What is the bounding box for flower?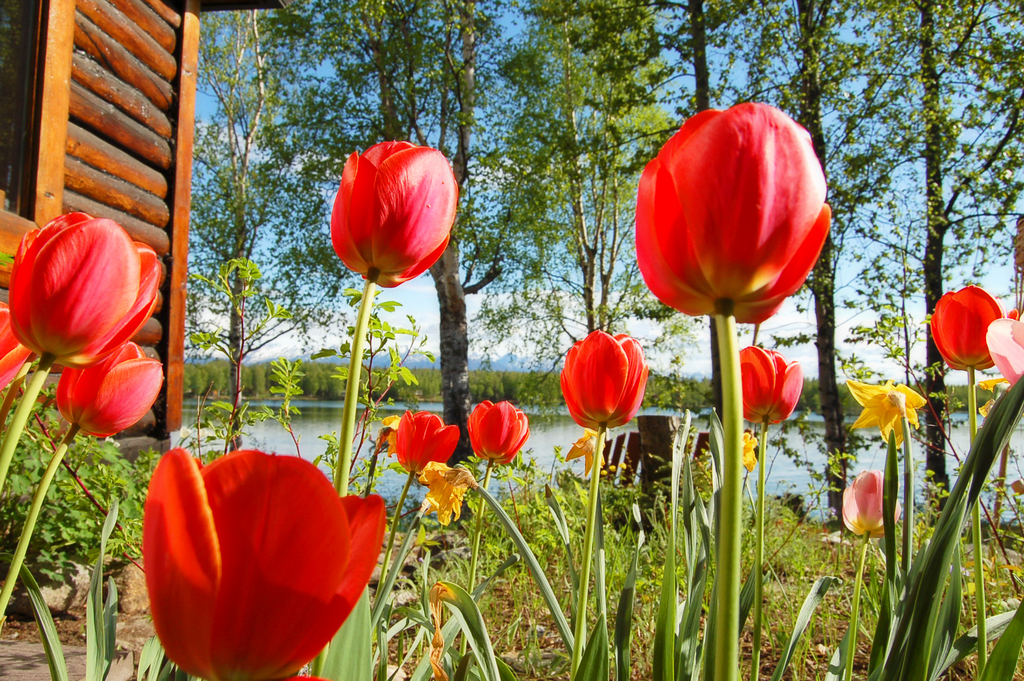
bbox=(1, 208, 170, 355).
